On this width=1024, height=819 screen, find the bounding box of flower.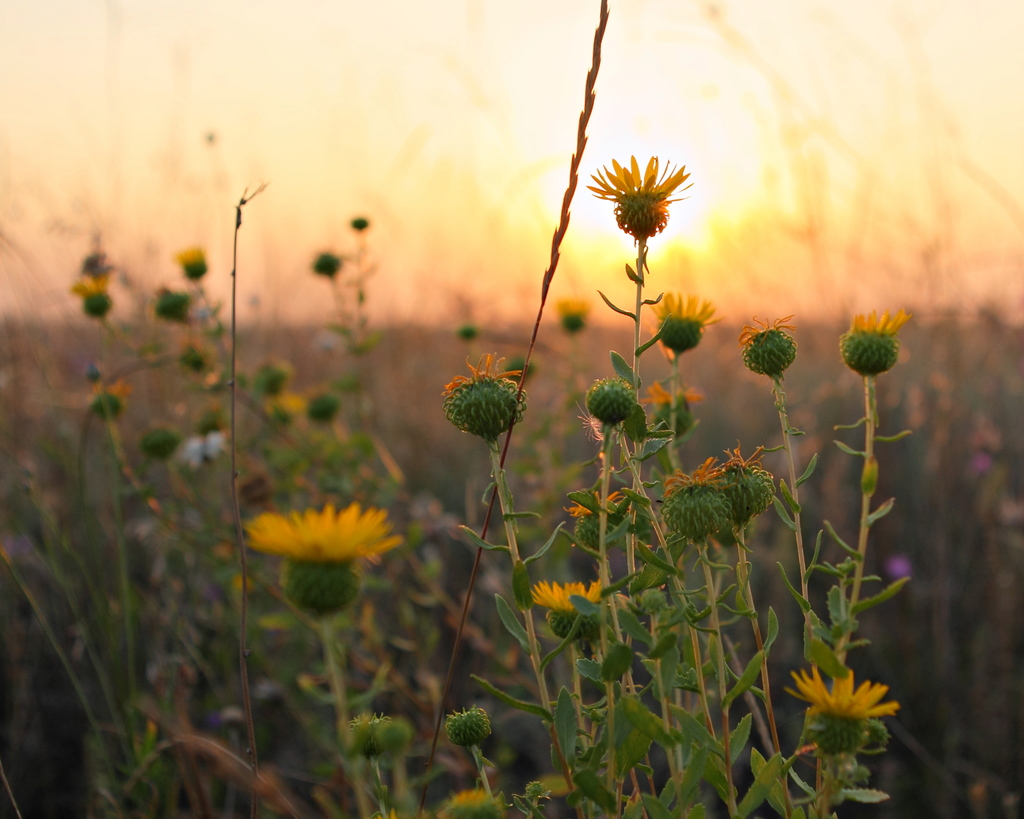
Bounding box: box(177, 242, 205, 267).
